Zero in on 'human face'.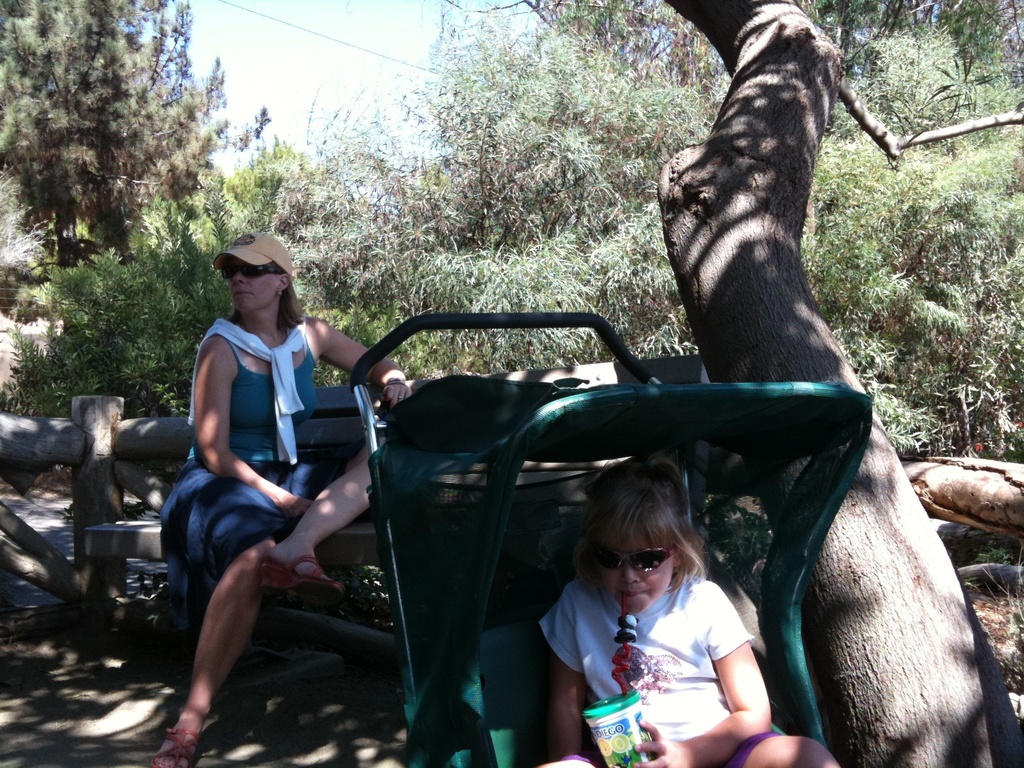
Zeroed in: {"left": 588, "top": 521, "right": 674, "bottom": 616}.
